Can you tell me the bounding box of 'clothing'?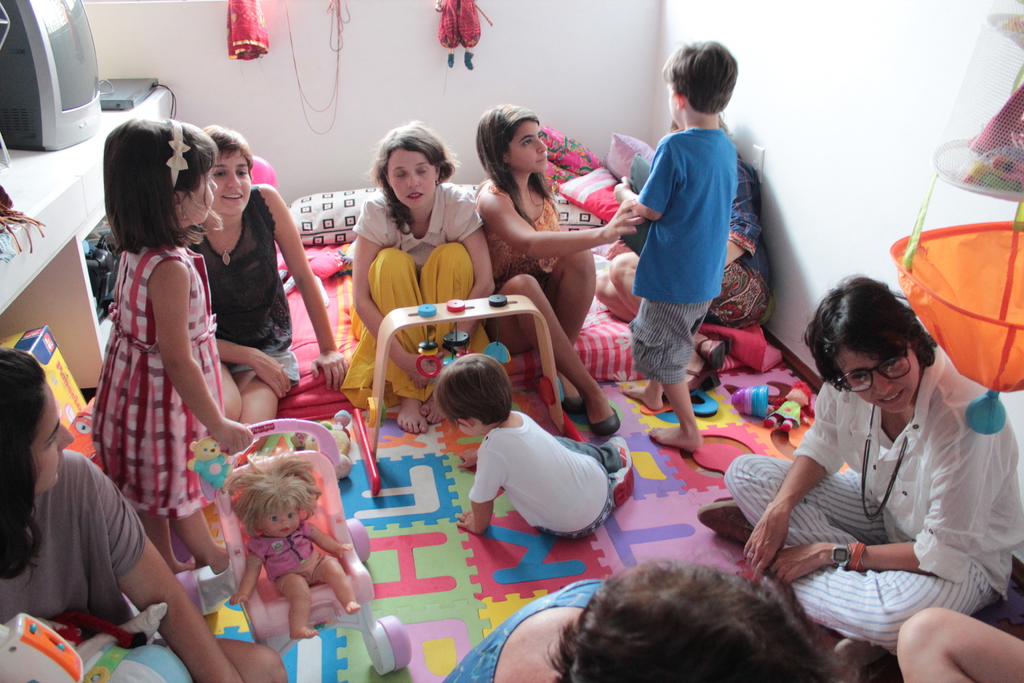
x1=181, y1=189, x2=302, y2=388.
